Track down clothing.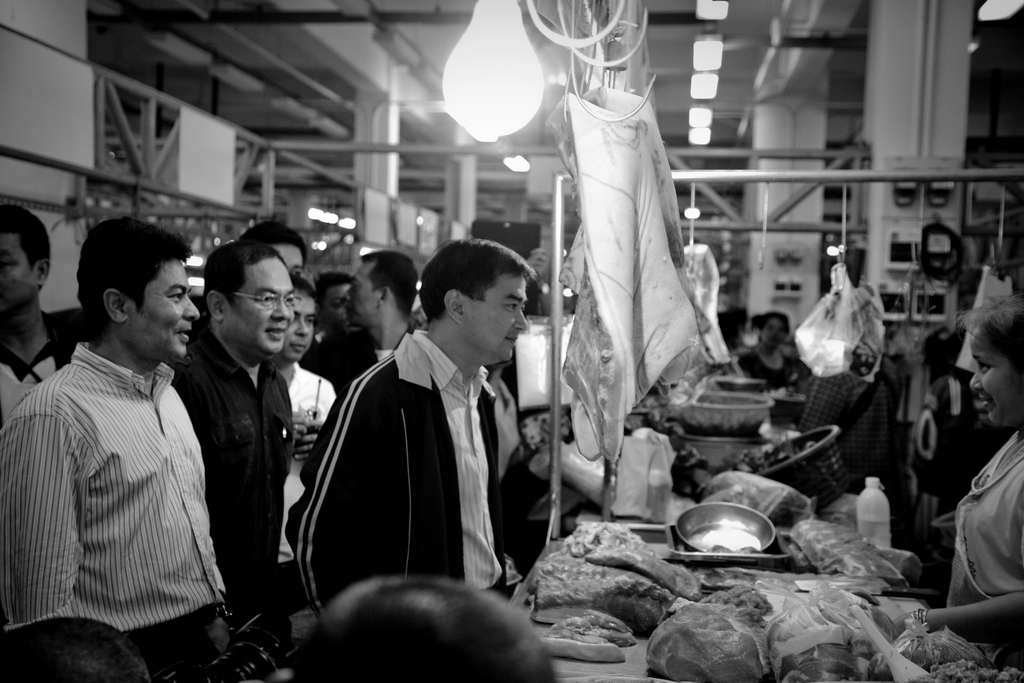
Tracked to (x1=299, y1=318, x2=419, y2=400).
